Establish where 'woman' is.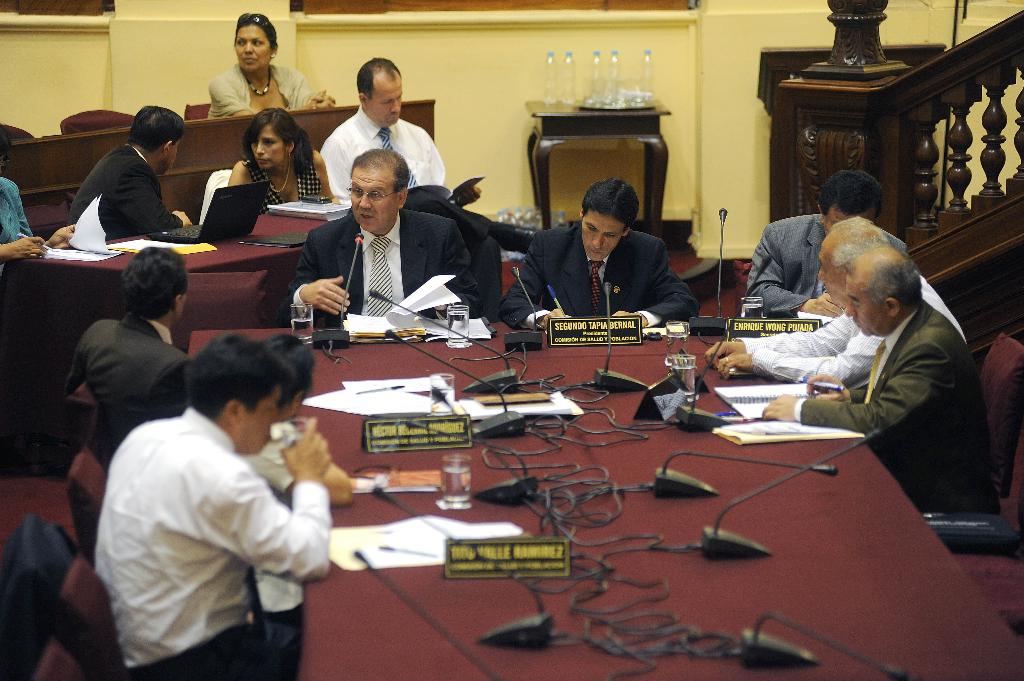
Established at box(188, 29, 291, 108).
